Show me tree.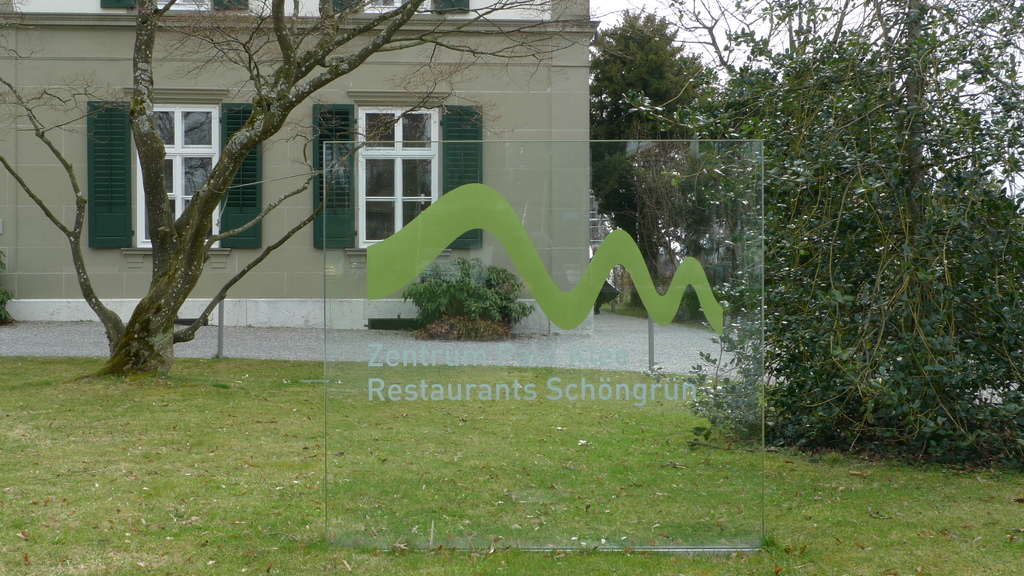
tree is here: (left=0, top=0, right=566, bottom=378).
